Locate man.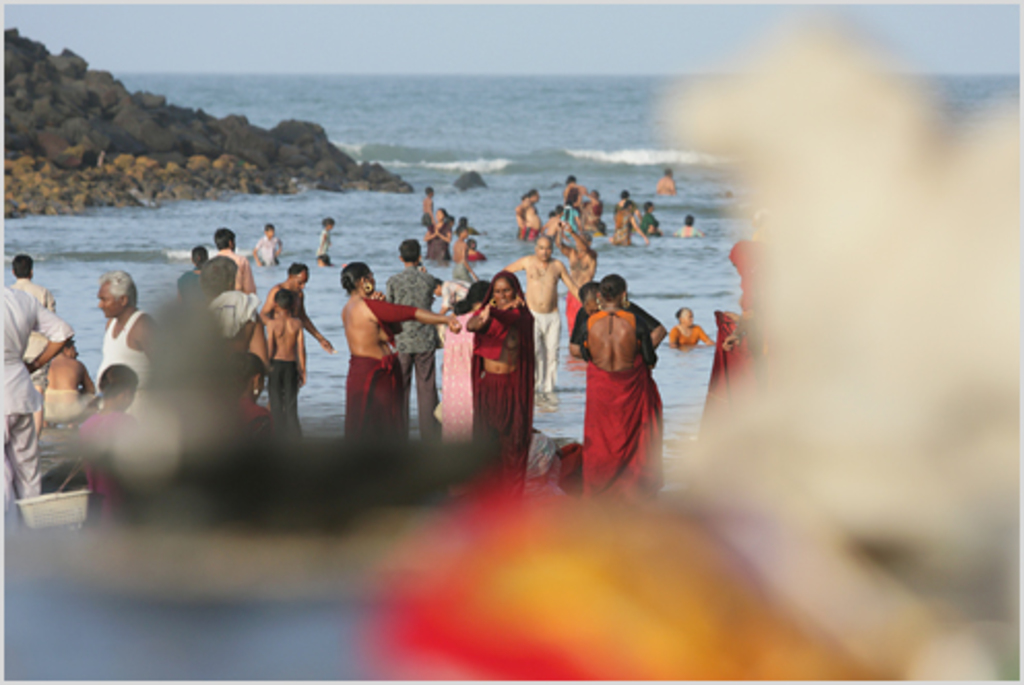
Bounding box: BBox(421, 186, 434, 227).
